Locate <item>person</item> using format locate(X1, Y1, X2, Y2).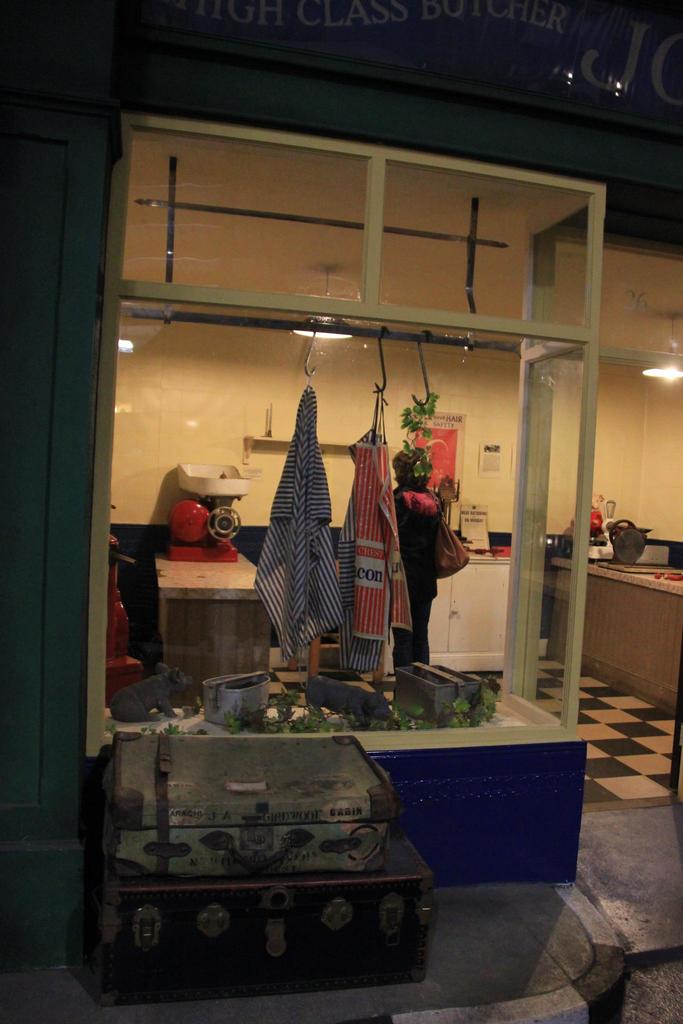
locate(384, 451, 465, 689).
